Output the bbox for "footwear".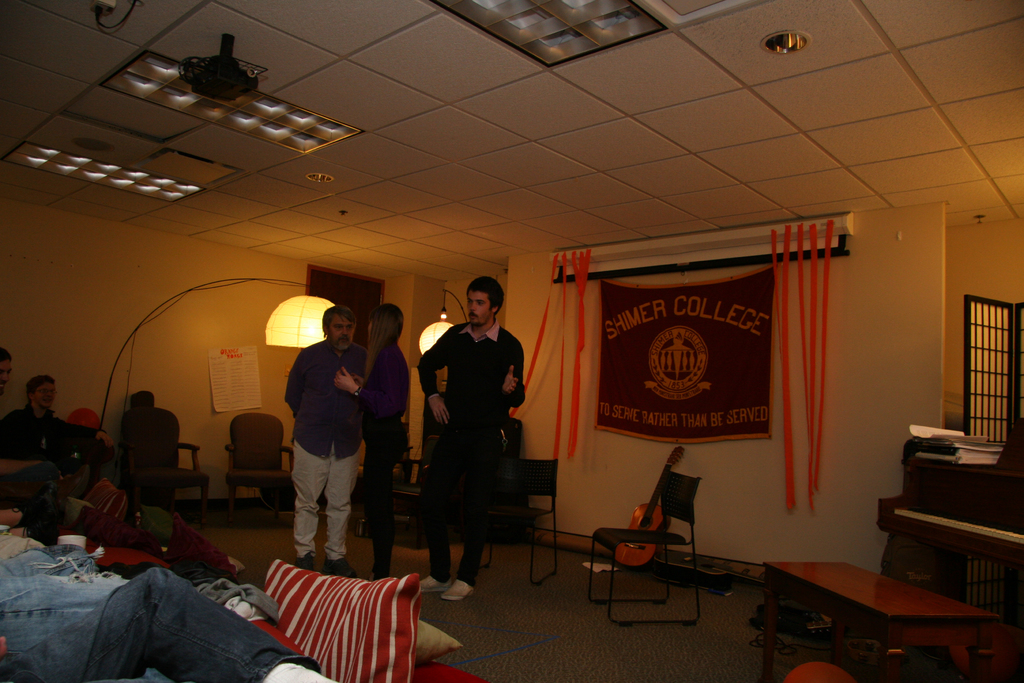
(412,577,451,600).
